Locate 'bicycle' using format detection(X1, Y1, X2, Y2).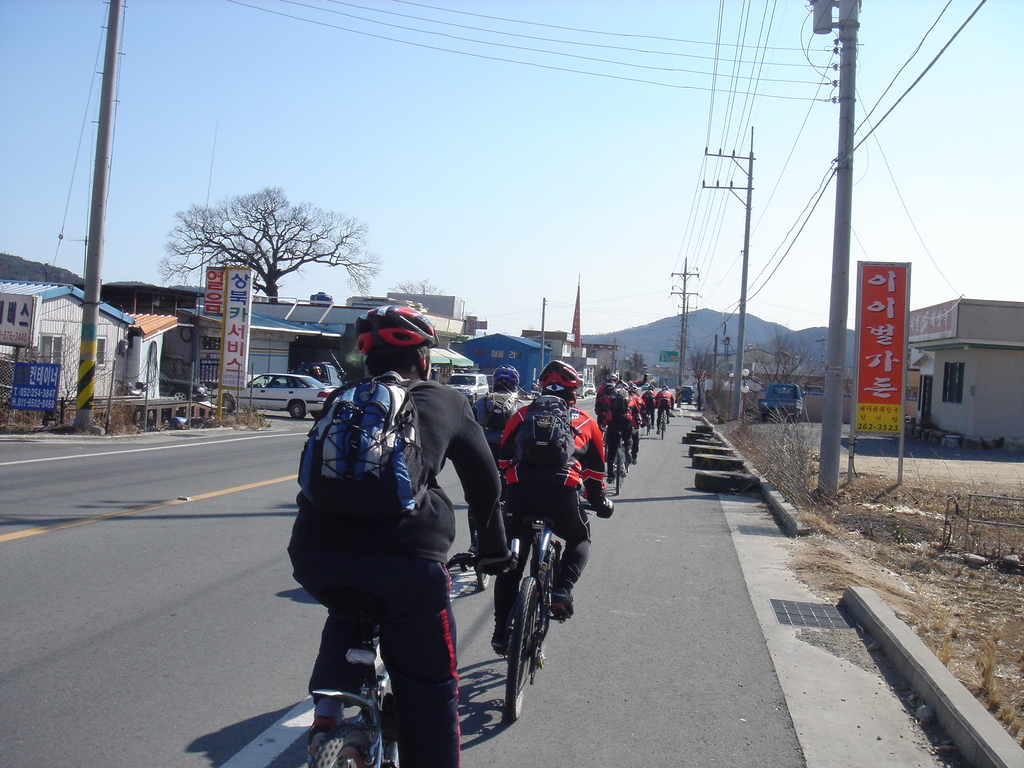
detection(600, 426, 639, 493).
